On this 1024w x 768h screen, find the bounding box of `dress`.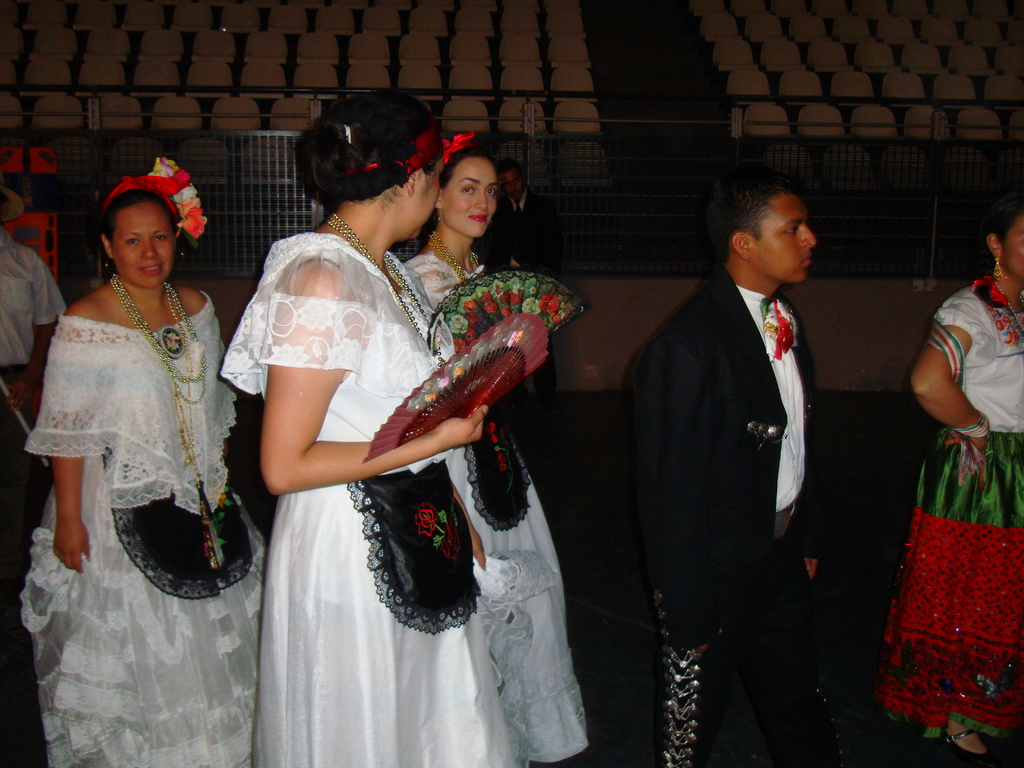
Bounding box: Rect(18, 290, 267, 767).
